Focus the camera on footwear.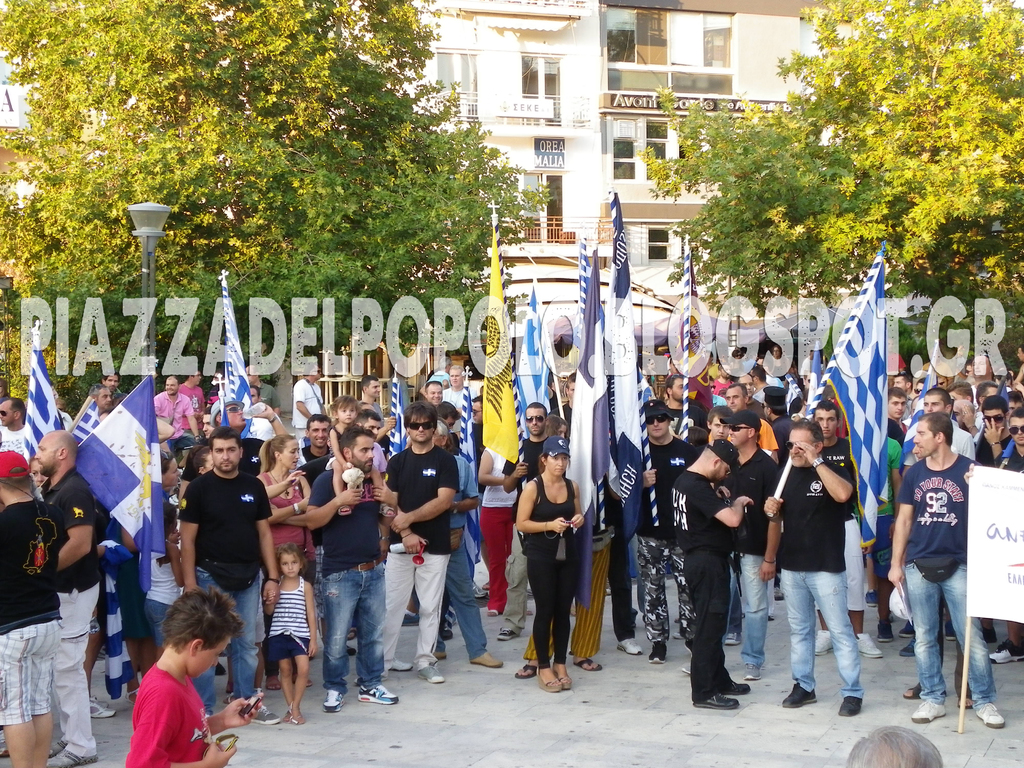
Focus region: BBox(813, 626, 833, 655).
